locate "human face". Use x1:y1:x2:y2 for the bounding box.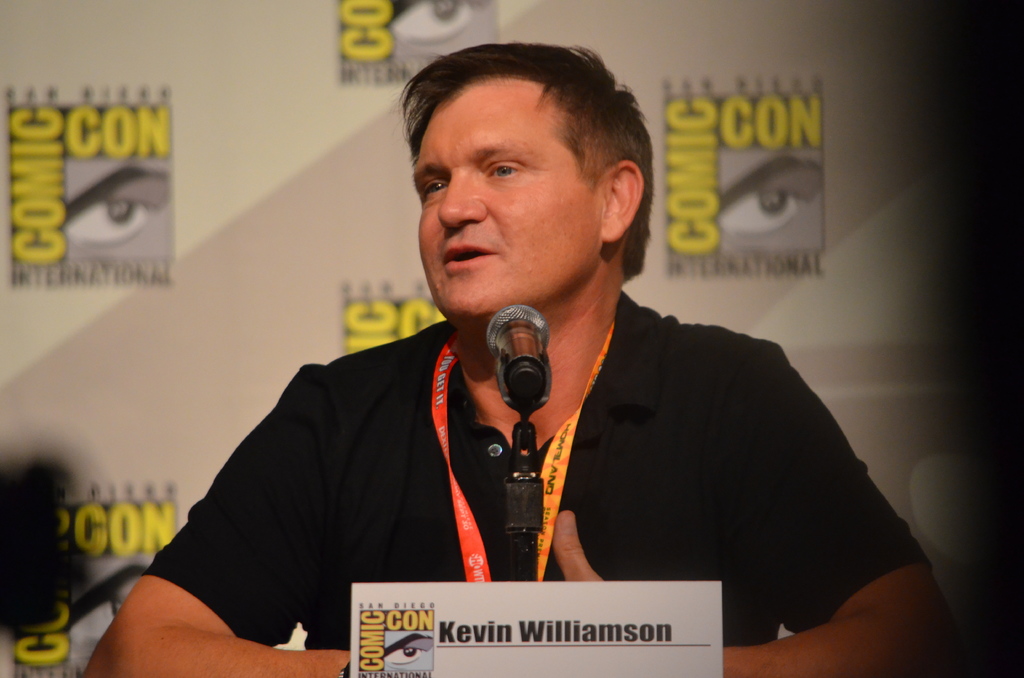
406:67:609:316.
